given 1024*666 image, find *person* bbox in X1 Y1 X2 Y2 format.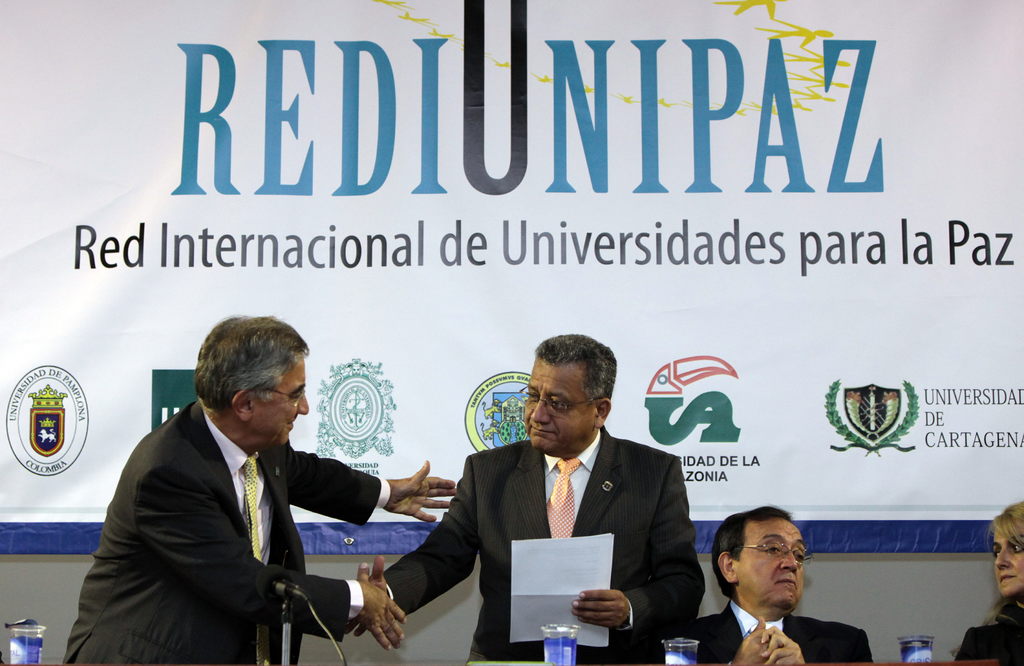
54 315 461 665.
